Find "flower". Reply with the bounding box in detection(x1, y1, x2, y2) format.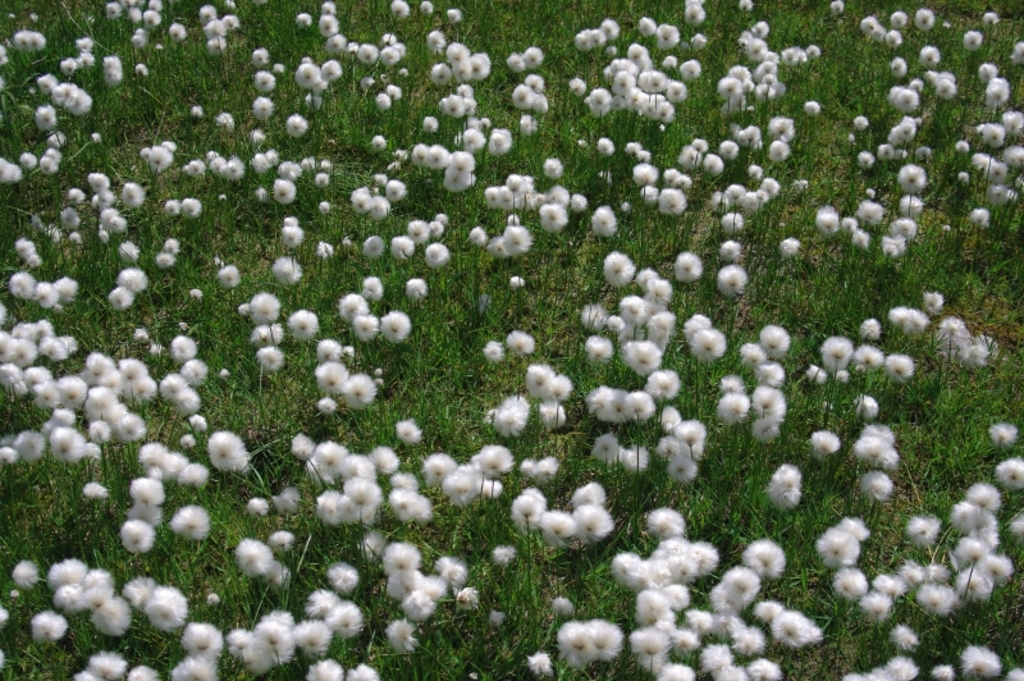
detection(9, 550, 183, 639).
